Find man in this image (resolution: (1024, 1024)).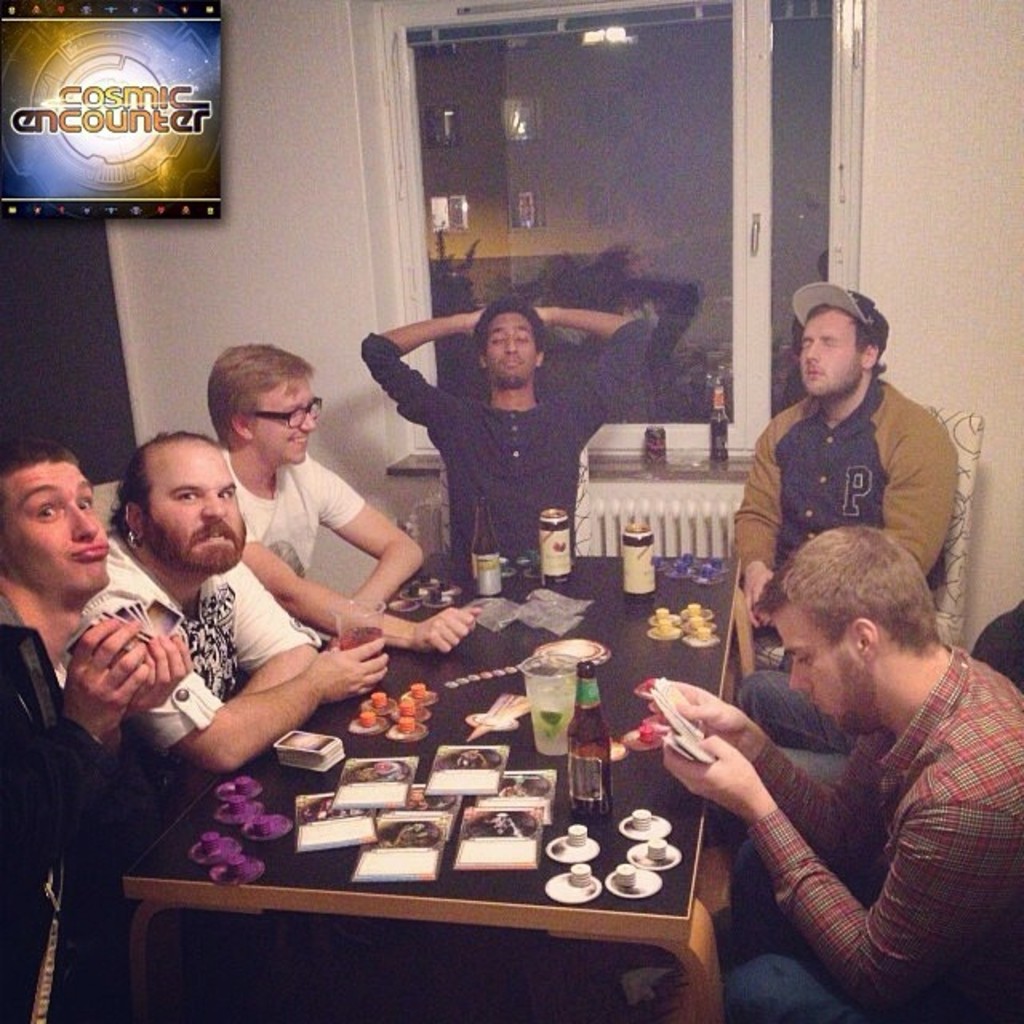
[x1=738, y1=576, x2=1022, y2=952].
